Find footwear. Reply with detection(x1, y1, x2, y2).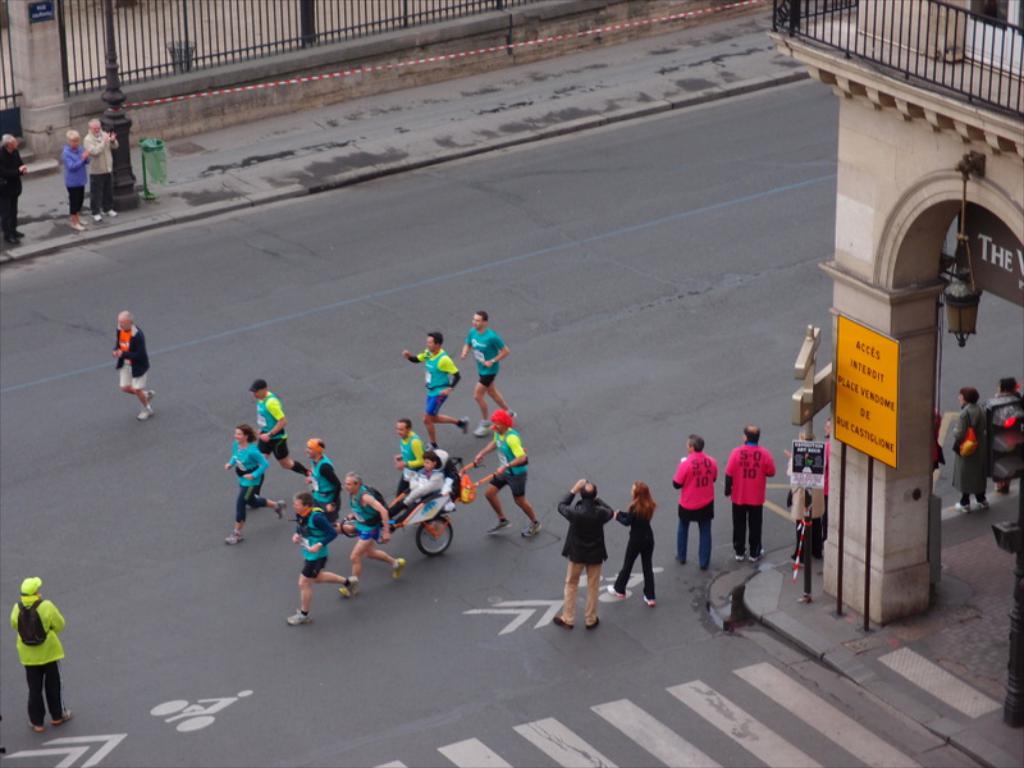
detection(50, 710, 74, 721).
